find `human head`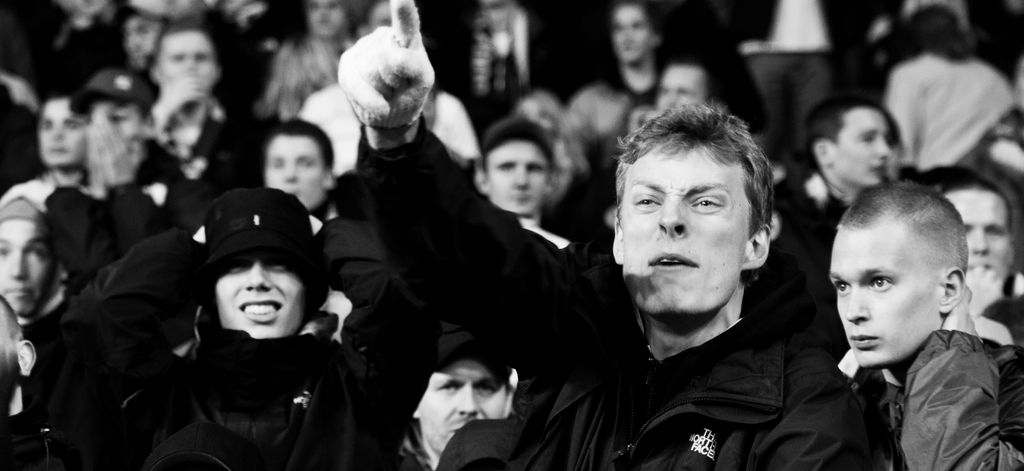
locate(470, 130, 554, 217)
